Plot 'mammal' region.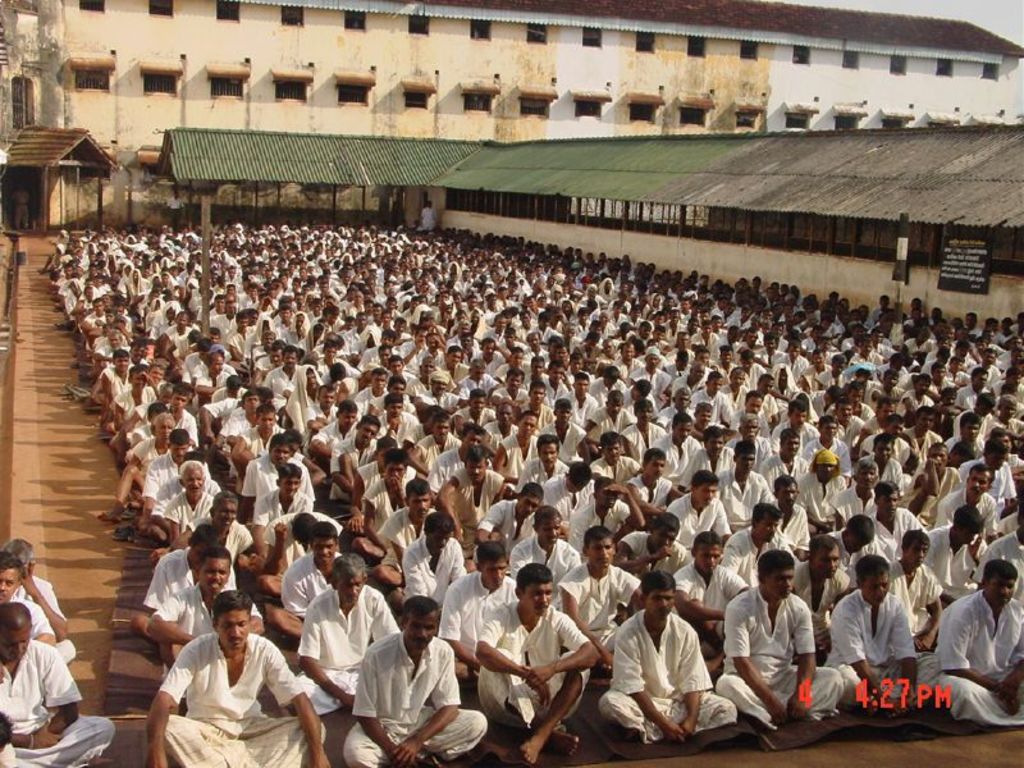
Plotted at [925, 559, 1023, 726].
